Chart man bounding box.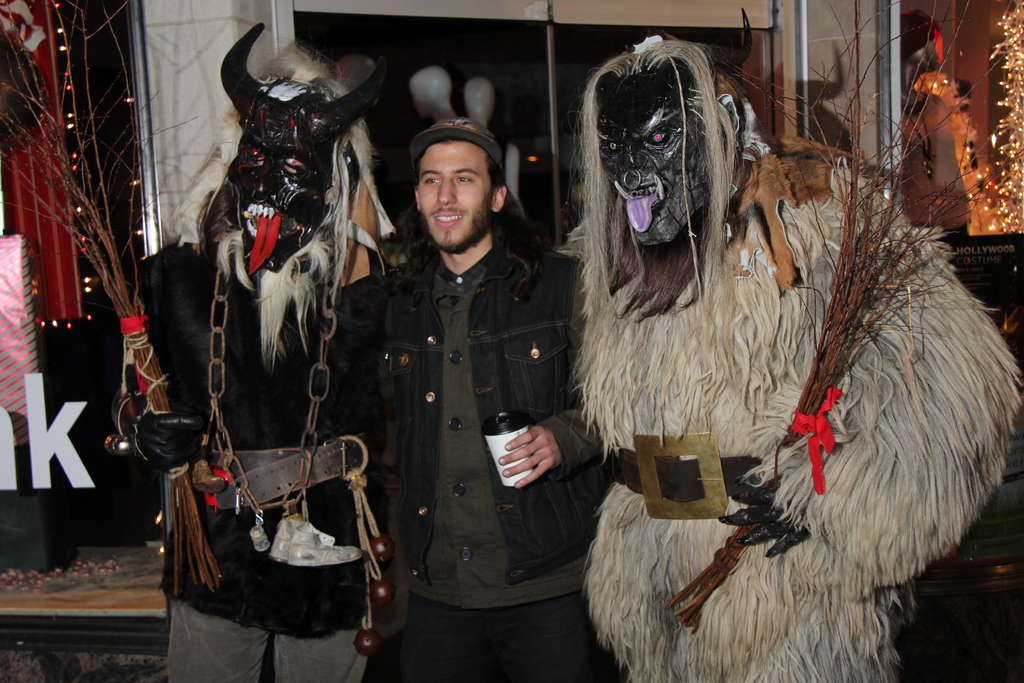
Charted: (349, 82, 577, 682).
